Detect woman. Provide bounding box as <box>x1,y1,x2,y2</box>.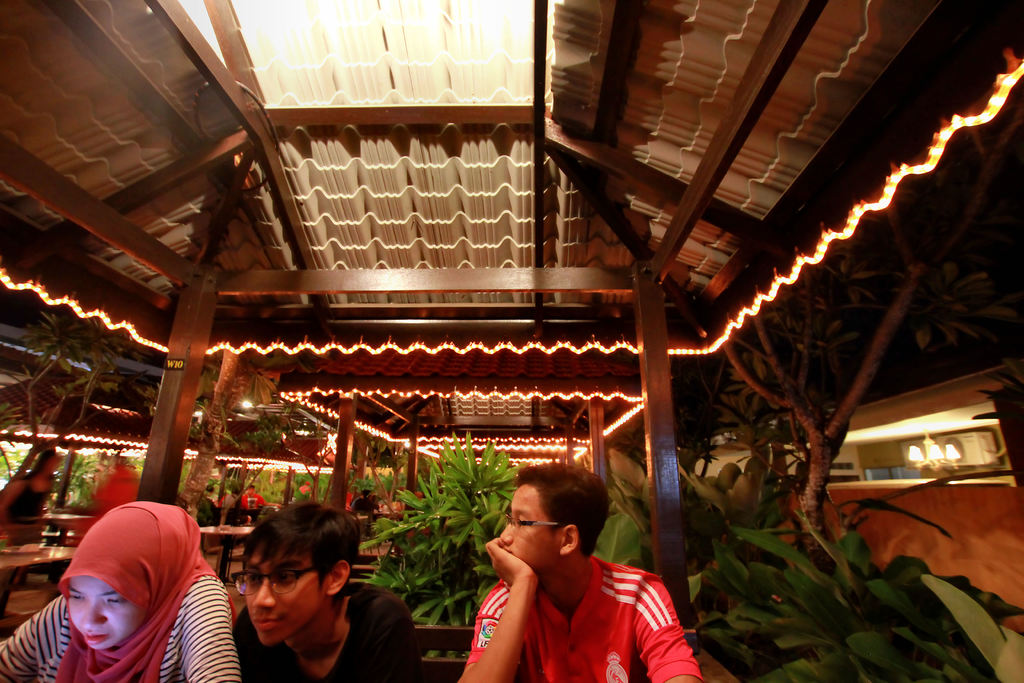
<box>22,491,240,674</box>.
